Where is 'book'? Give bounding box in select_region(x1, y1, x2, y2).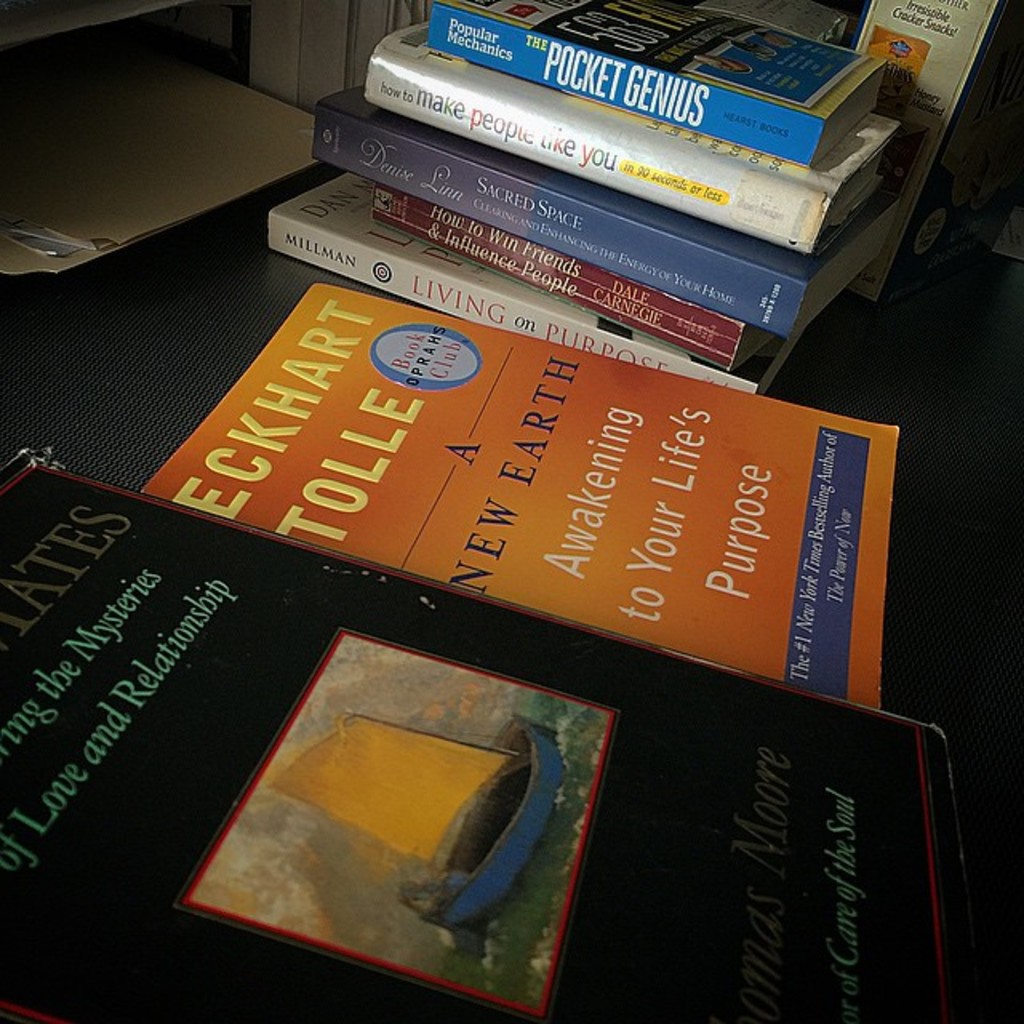
select_region(264, 170, 854, 395).
